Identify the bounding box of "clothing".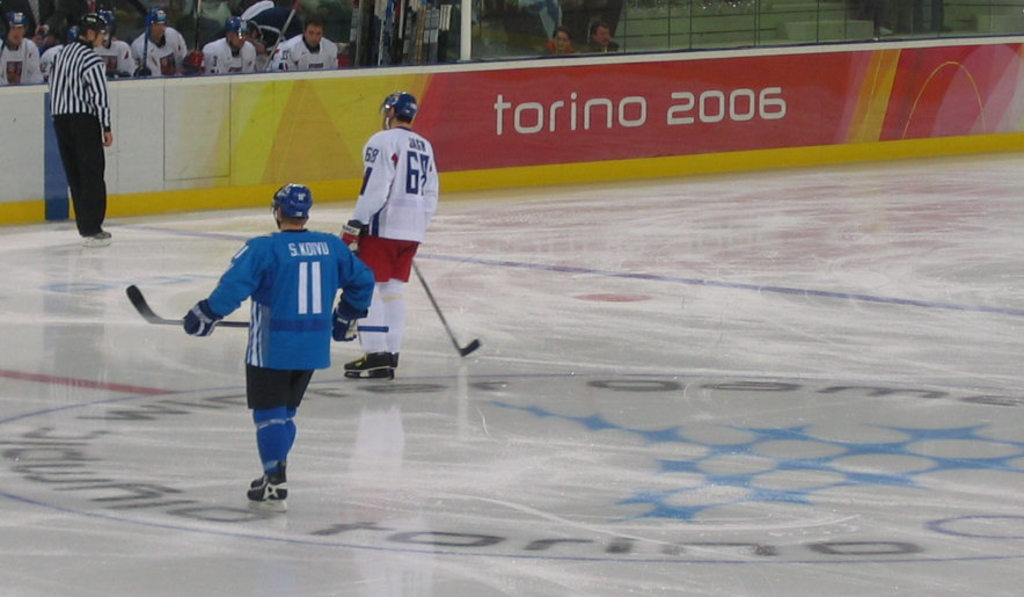
{"left": 0, "top": 43, "right": 37, "bottom": 85}.
